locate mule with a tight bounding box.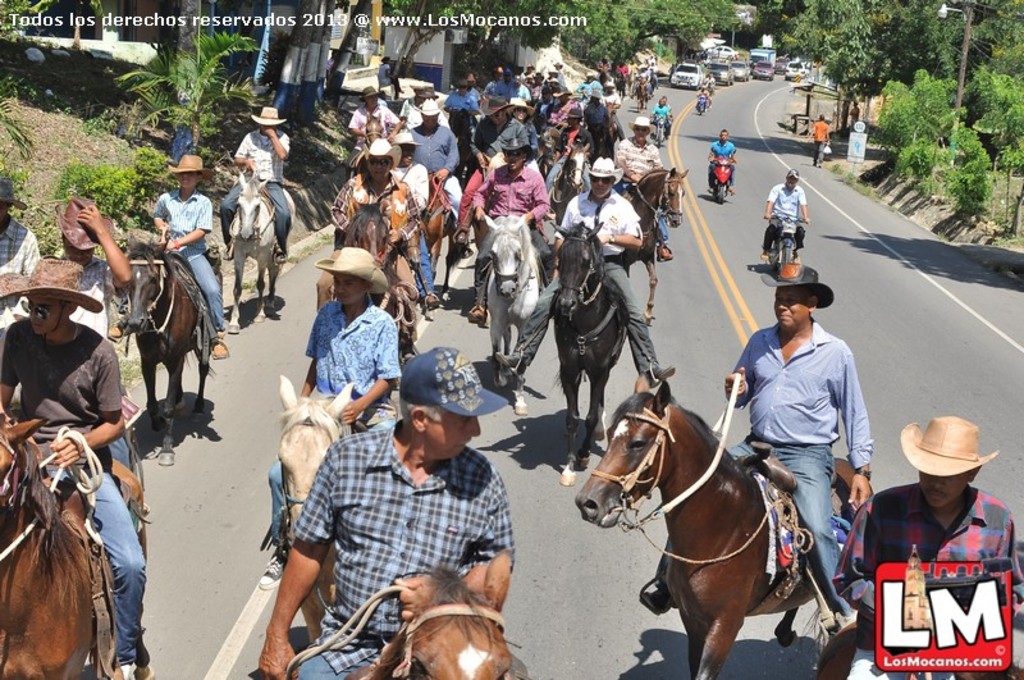
pyautogui.locateOnScreen(575, 379, 869, 679).
